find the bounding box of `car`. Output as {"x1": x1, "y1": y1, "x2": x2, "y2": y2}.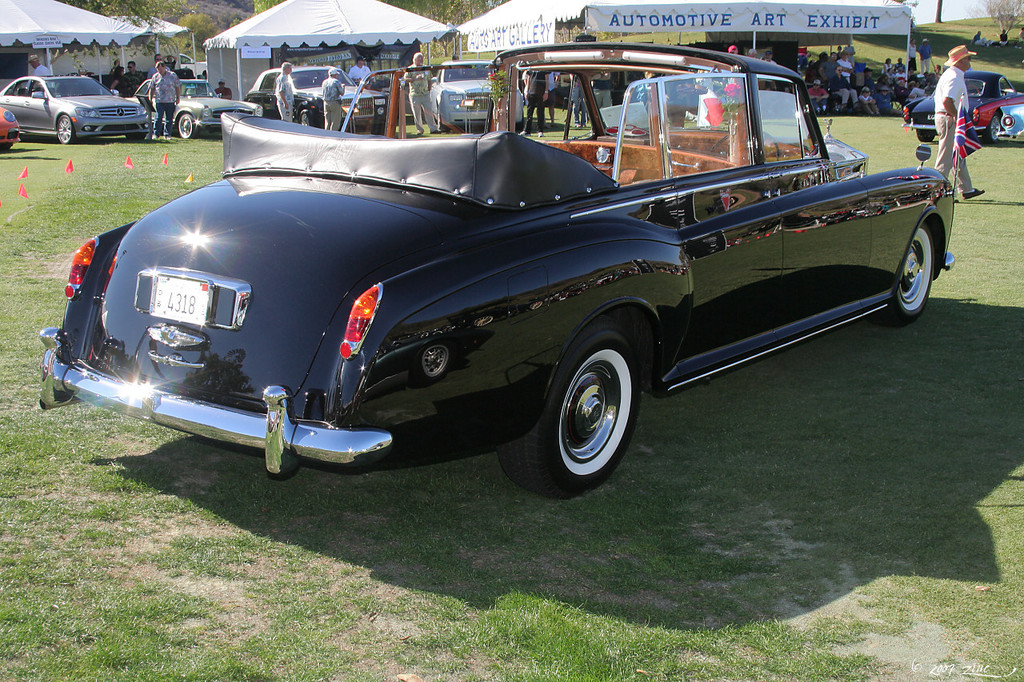
{"x1": 902, "y1": 66, "x2": 1022, "y2": 142}.
